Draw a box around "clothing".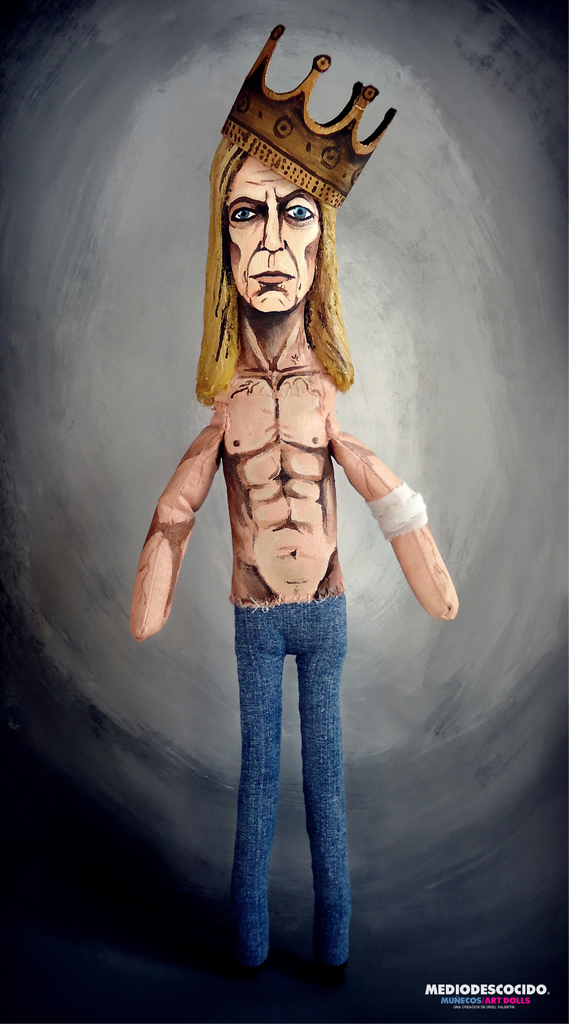
pyautogui.locateOnScreen(226, 585, 348, 964).
